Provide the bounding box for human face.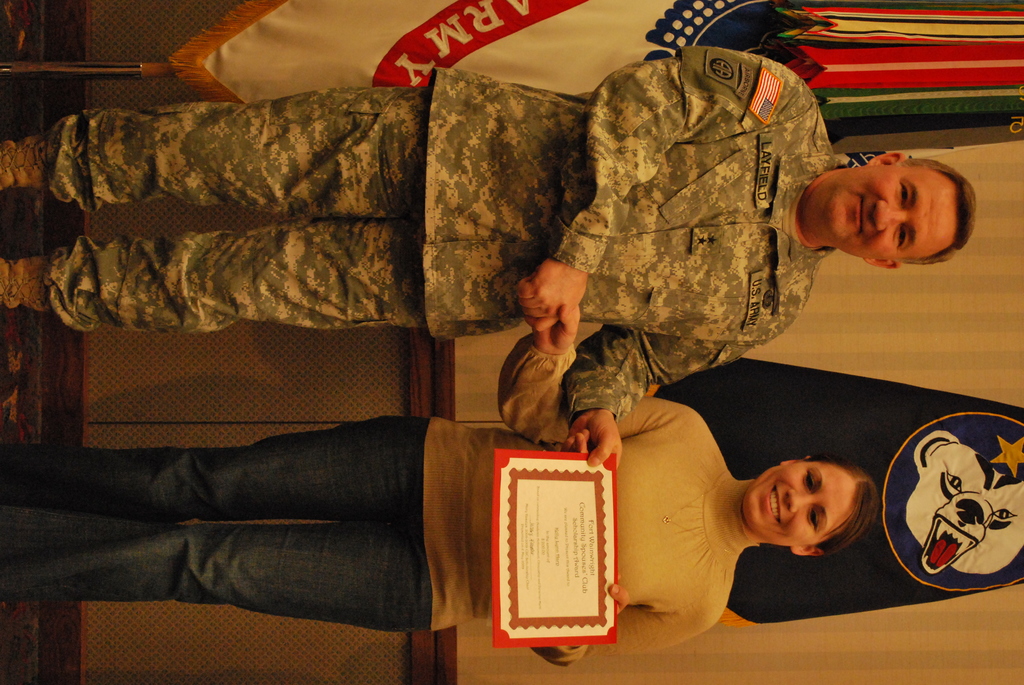
locate(741, 455, 860, 545).
